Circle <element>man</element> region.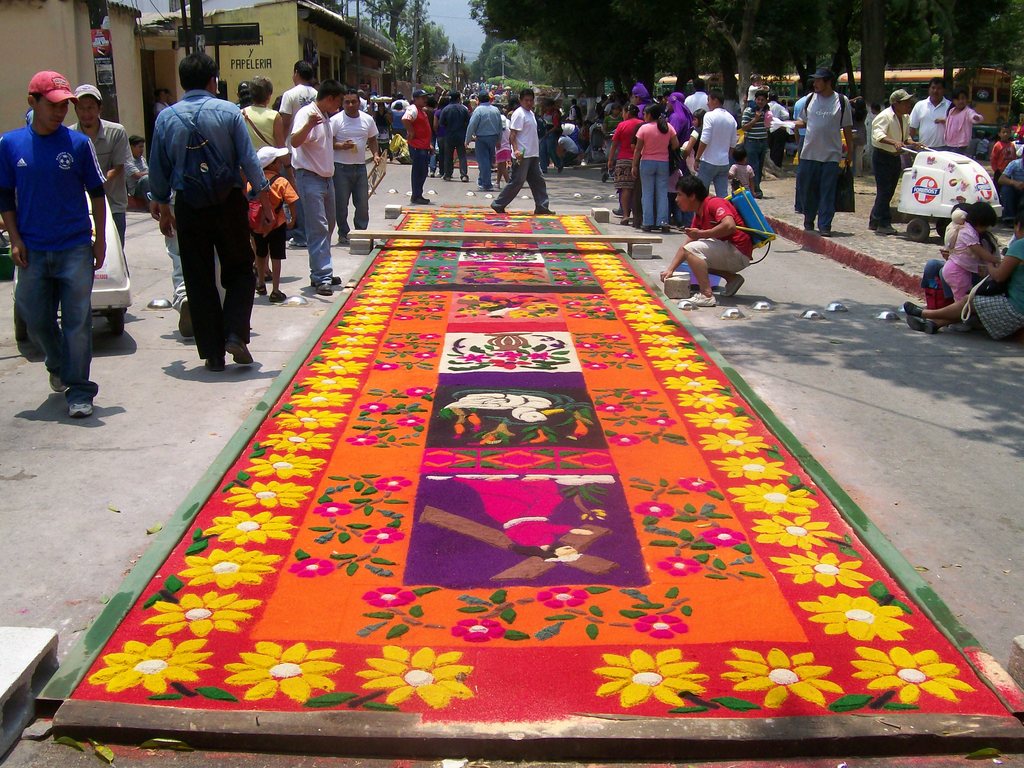
Region: x1=65, y1=86, x2=126, y2=247.
